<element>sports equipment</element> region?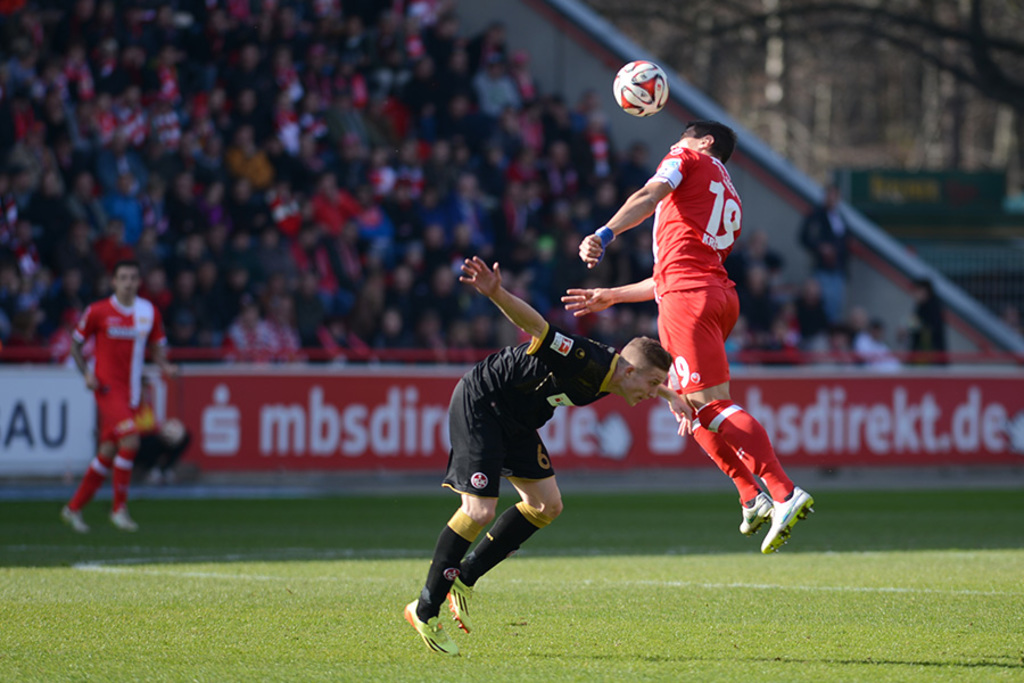
bbox=(612, 60, 670, 116)
